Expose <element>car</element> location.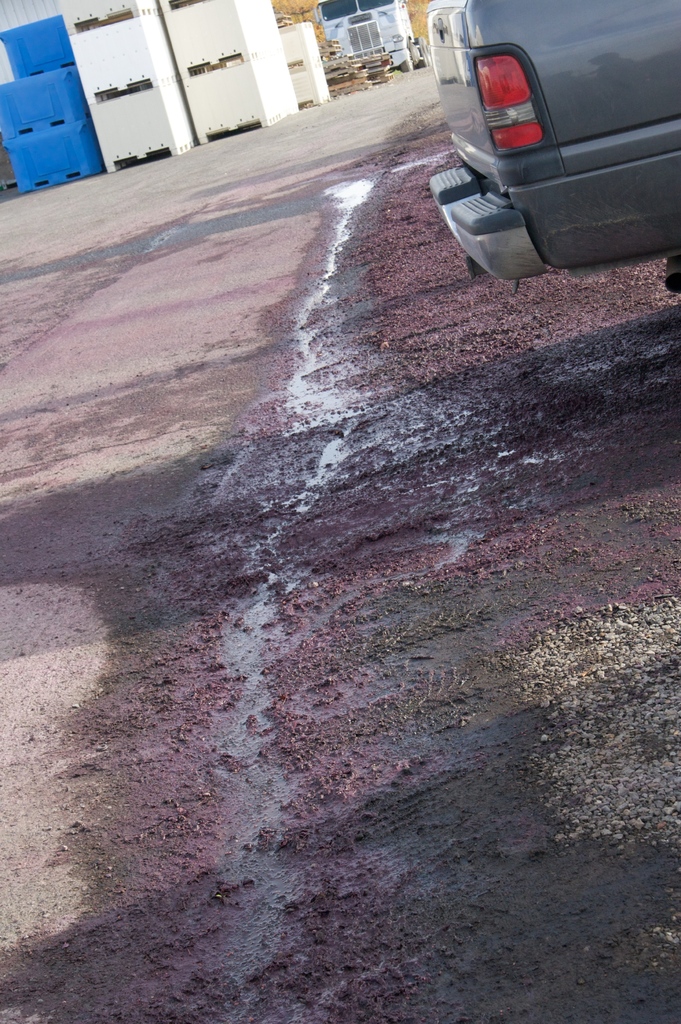
Exposed at (429,0,680,293).
